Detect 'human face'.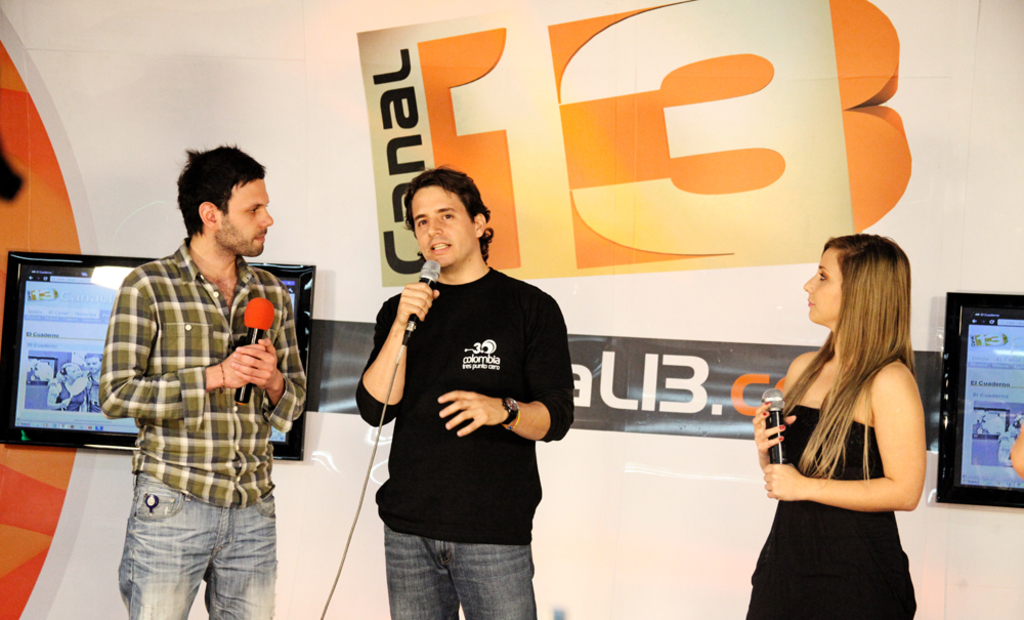
Detected at Rect(799, 251, 847, 326).
